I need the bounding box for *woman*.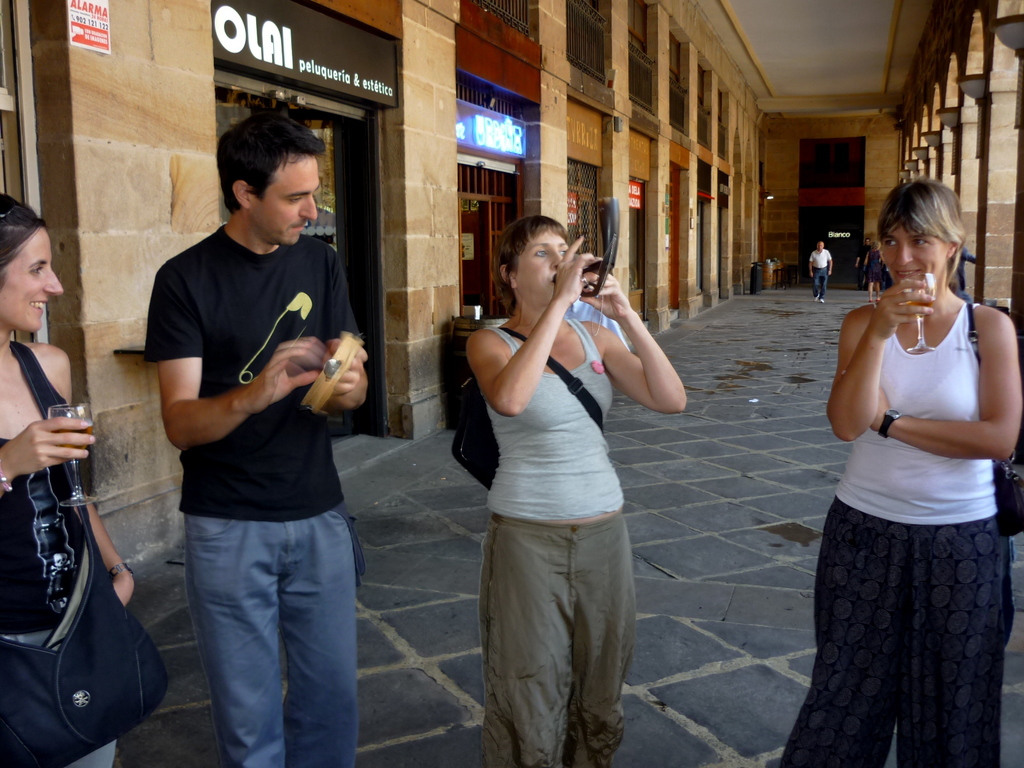
Here it is: select_region(0, 189, 168, 767).
